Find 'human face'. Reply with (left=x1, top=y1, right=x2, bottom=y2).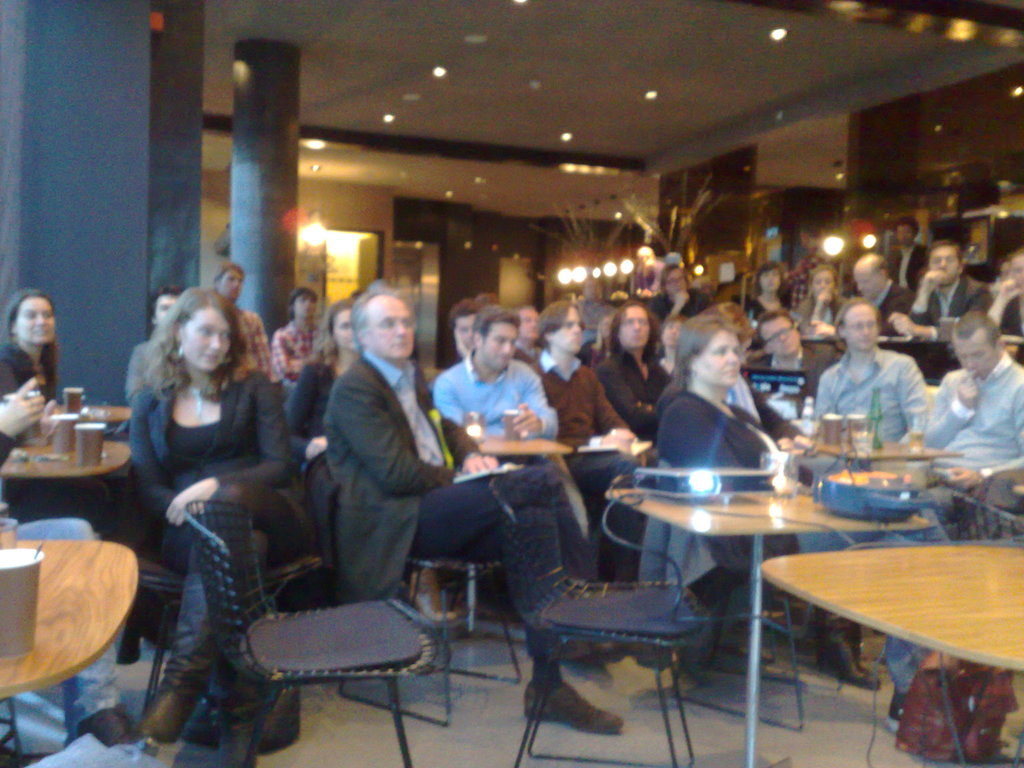
(left=220, top=270, right=243, bottom=301).
